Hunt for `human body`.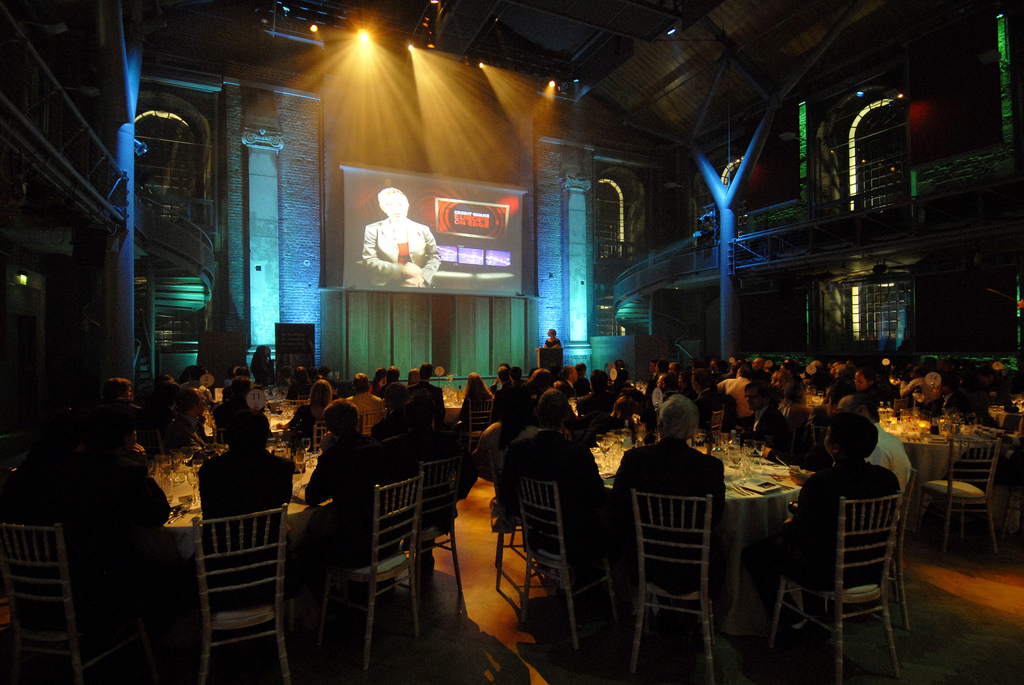
Hunted down at detection(600, 437, 726, 622).
